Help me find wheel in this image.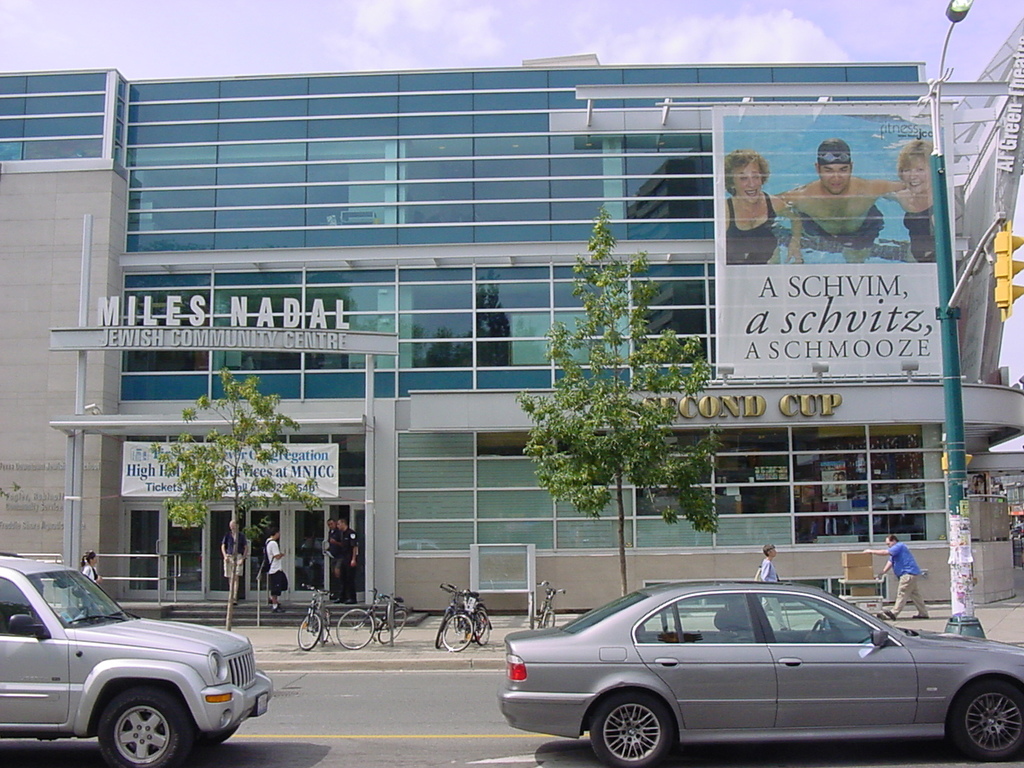
Found it: left=337, top=609, right=373, bottom=650.
